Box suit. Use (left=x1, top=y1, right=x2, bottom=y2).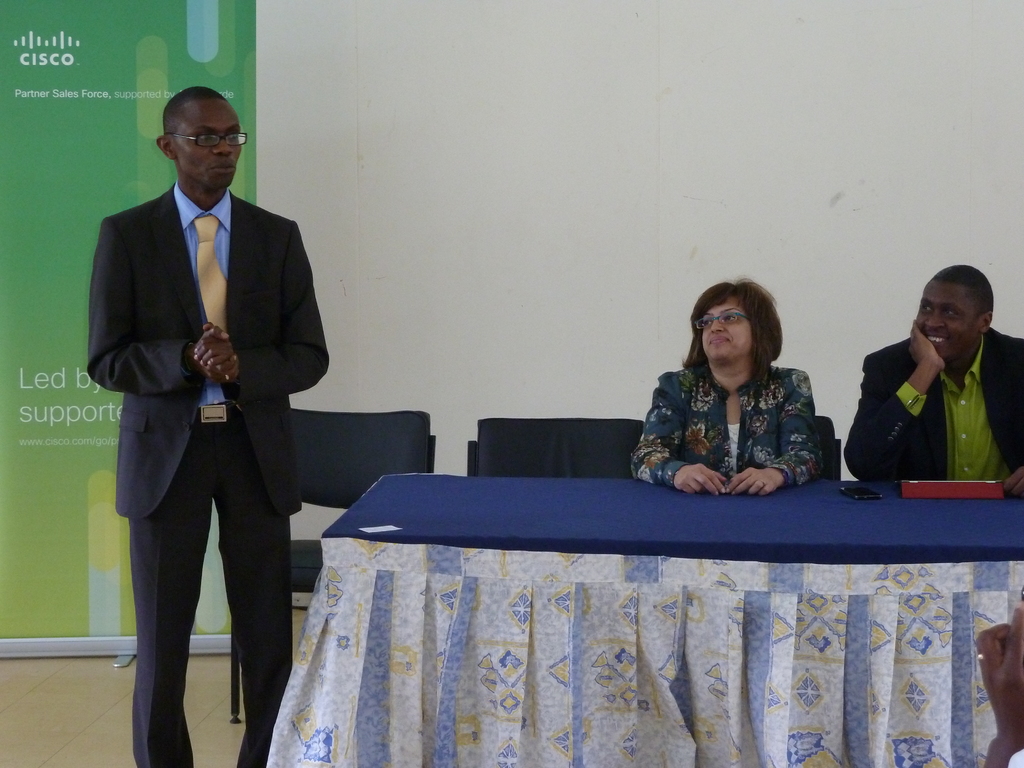
(left=842, top=324, right=1023, bottom=484).
